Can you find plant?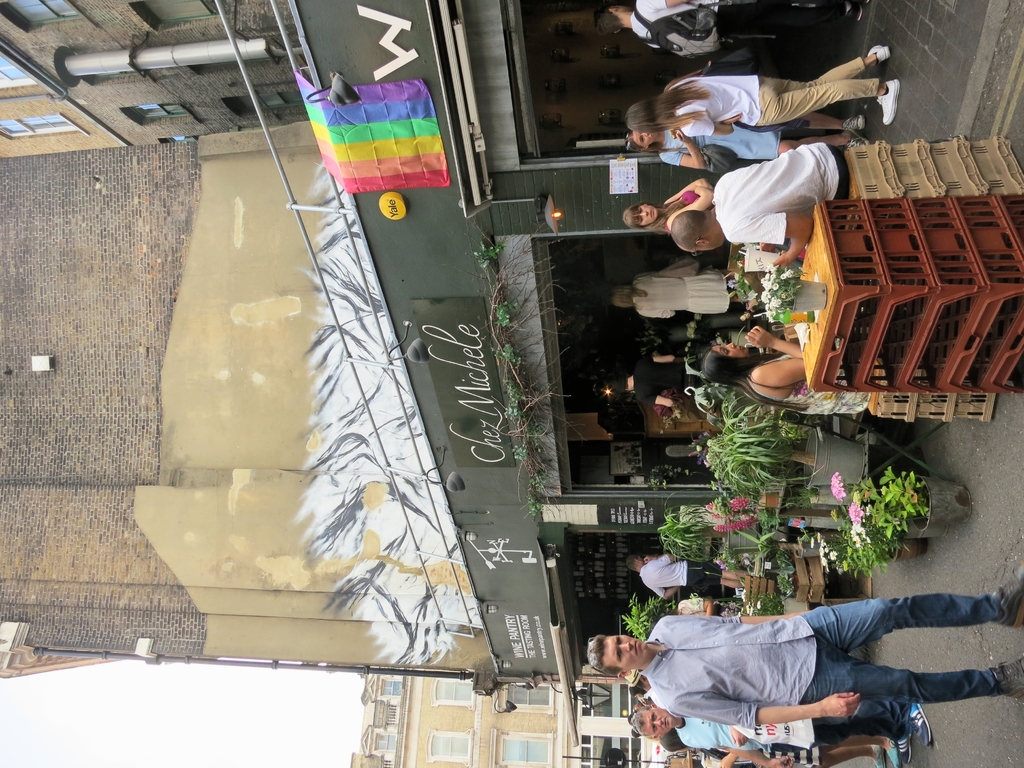
Yes, bounding box: {"left": 646, "top": 511, "right": 701, "bottom": 577}.
